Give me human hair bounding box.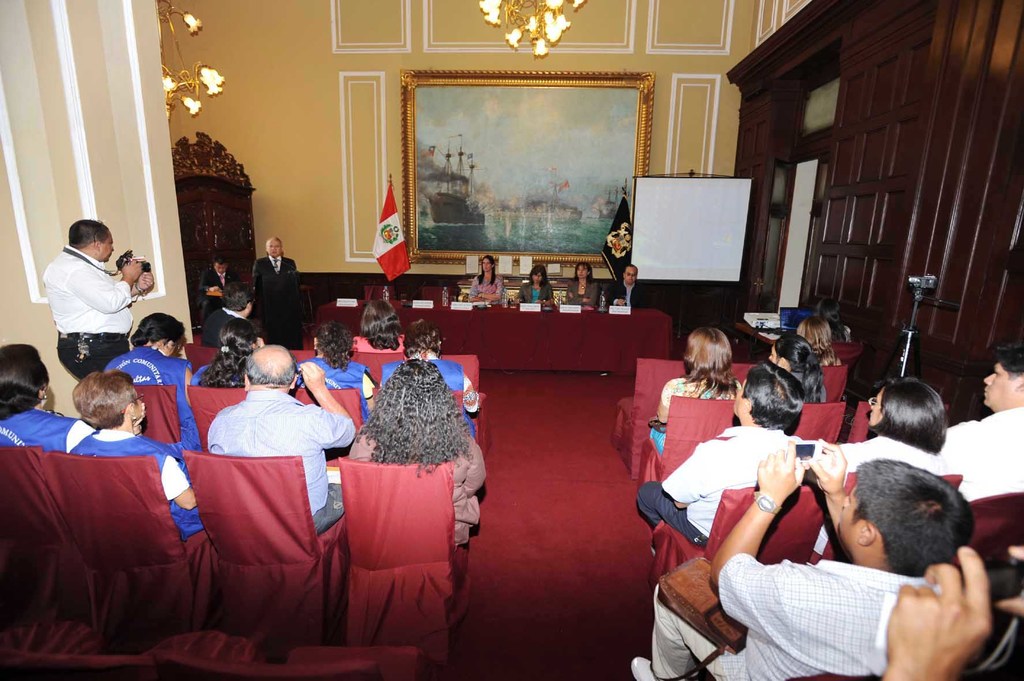
x1=795, y1=314, x2=838, y2=361.
